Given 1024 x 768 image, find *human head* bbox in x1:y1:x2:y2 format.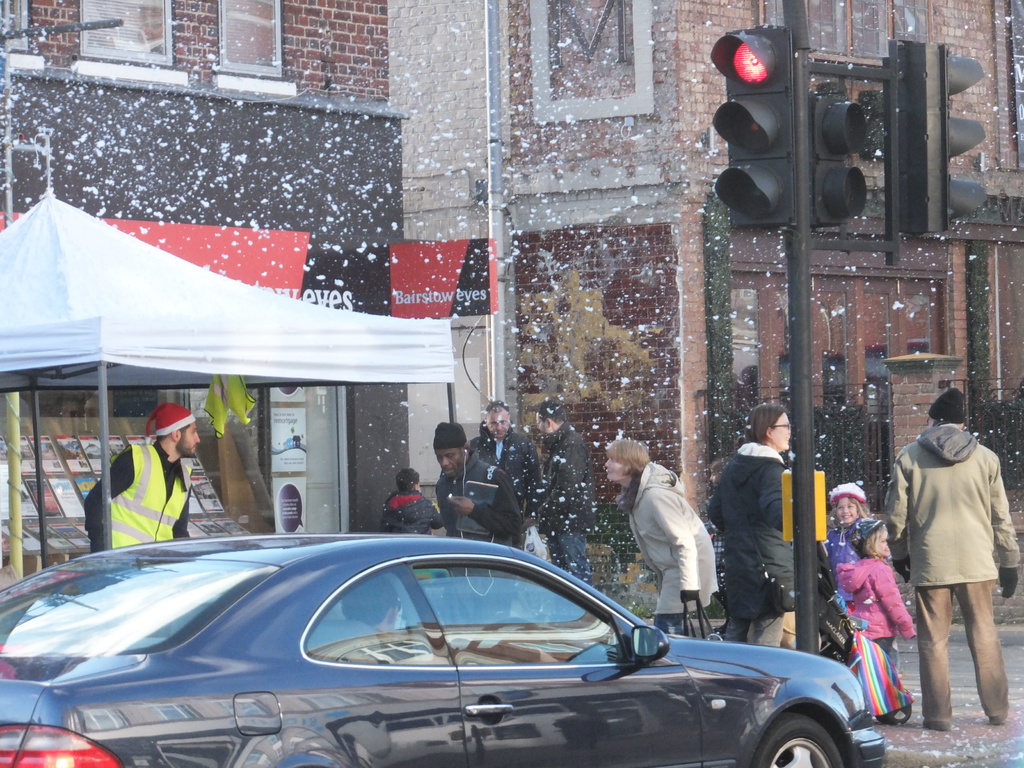
396:463:424:492.
